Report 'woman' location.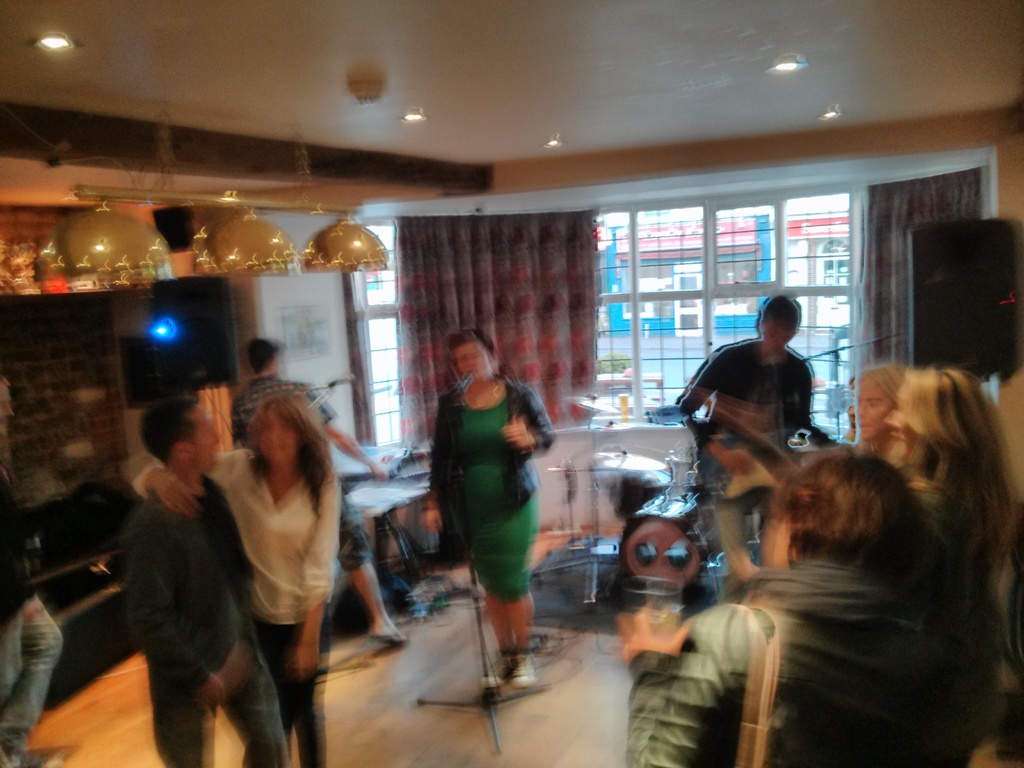
Report: <bbox>878, 362, 1011, 622</bbox>.
